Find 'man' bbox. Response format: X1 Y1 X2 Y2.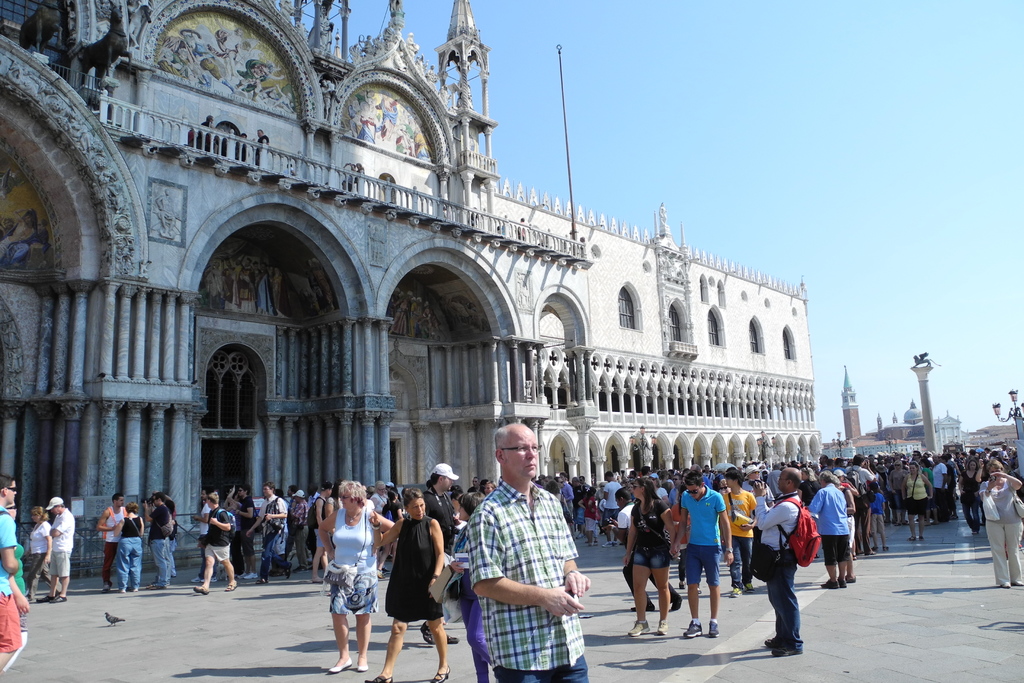
927 457 952 530.
